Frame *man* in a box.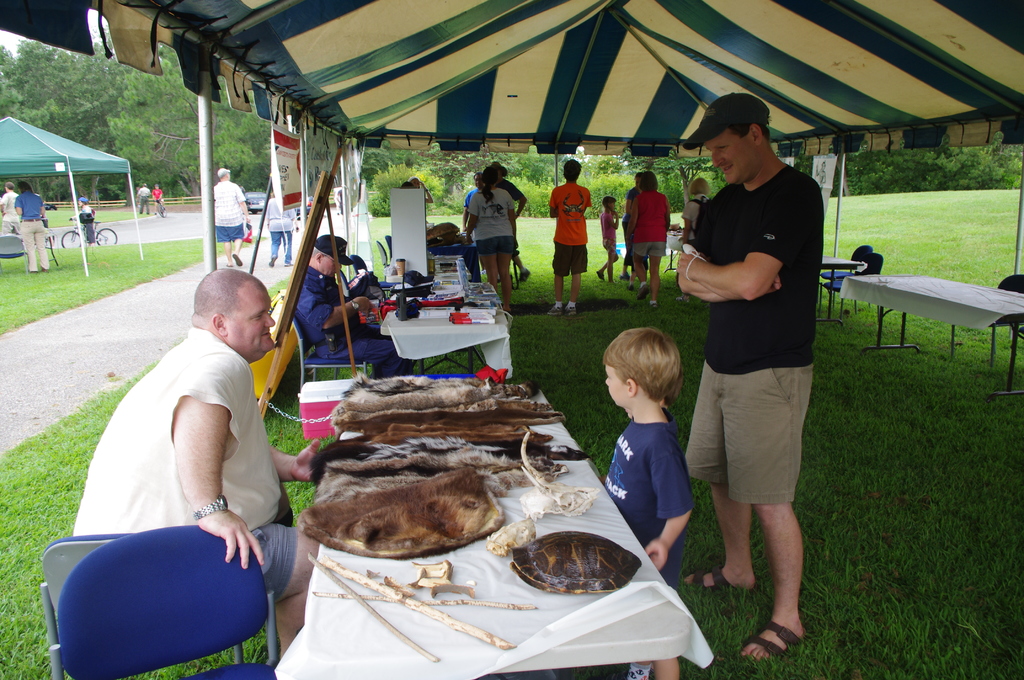
select_region(210, 163, 253, 261).
